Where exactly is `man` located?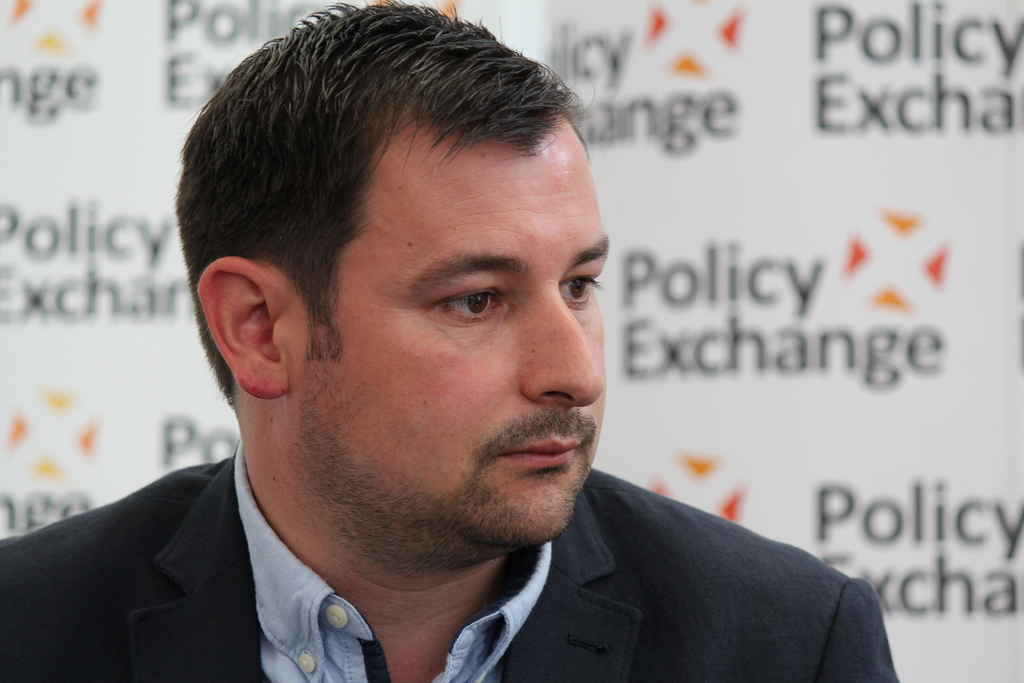
Its bounding box is region(11, 53, 883, 670).
